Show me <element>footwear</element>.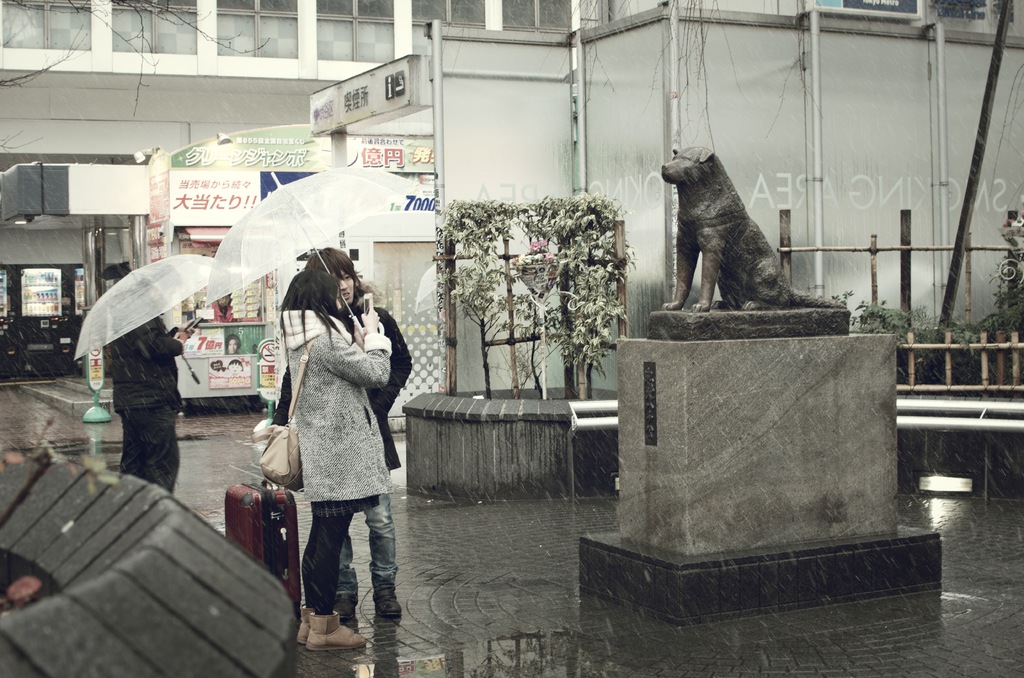
<element>footwear</element> is here: (276,583,343,658).
